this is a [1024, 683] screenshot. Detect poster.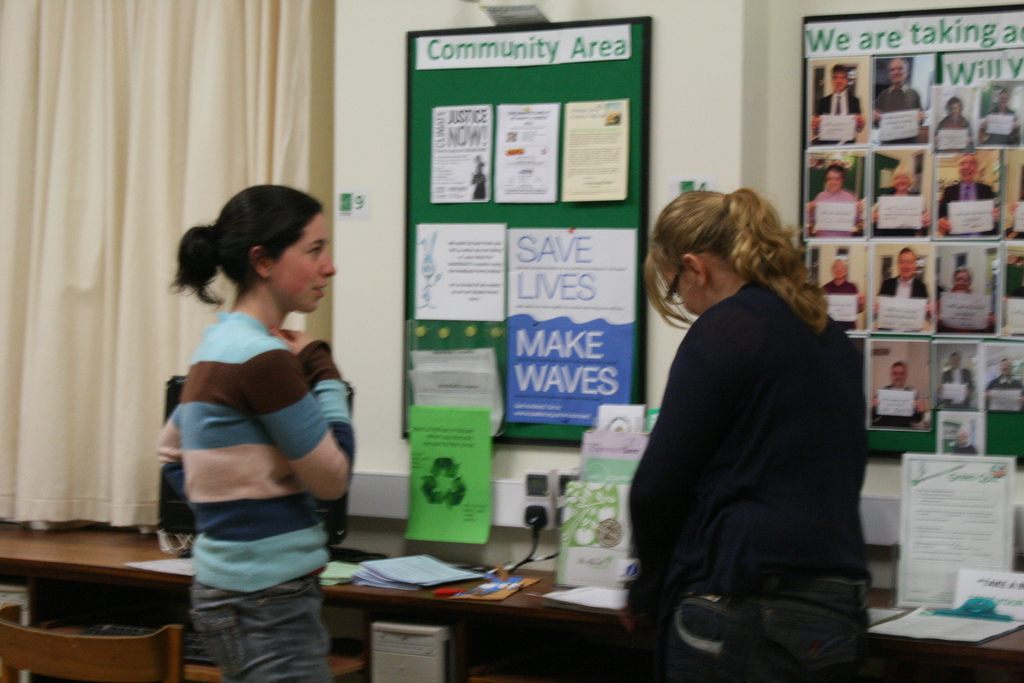
locate(900, 449, 1010, 609).
